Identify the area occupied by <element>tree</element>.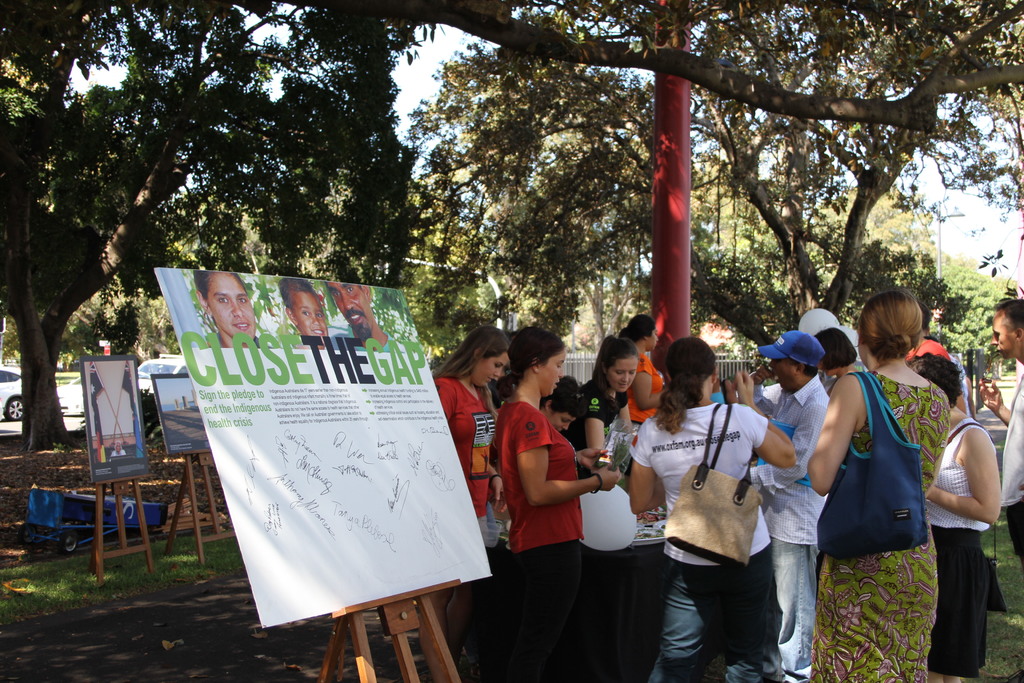
Area: [left=1, top=0, right=396, bottom=447].
